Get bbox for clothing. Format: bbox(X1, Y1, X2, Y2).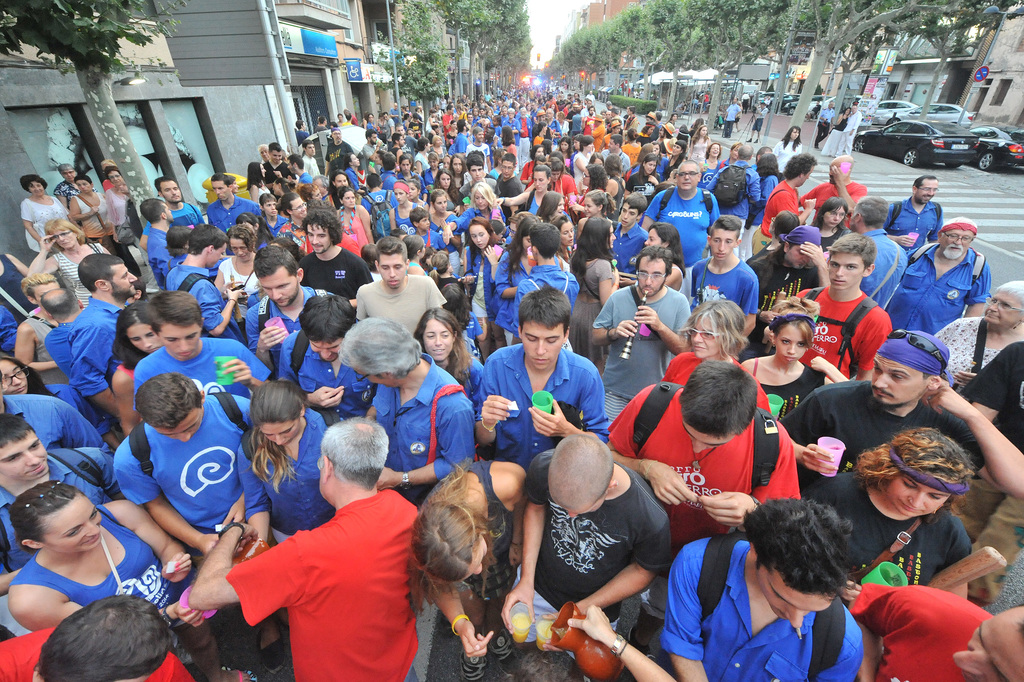
bbox(234, 466, 419, 676).
